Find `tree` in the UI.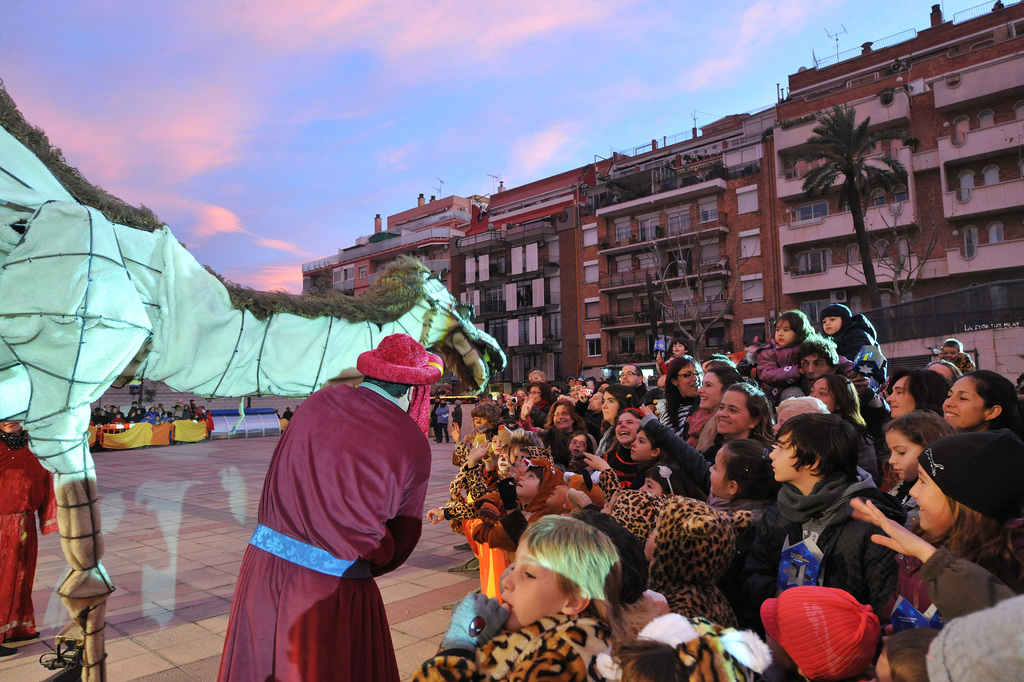
UI element at {"x1": 795, "y1": 79, "x2": 934, "y2": 277}.
